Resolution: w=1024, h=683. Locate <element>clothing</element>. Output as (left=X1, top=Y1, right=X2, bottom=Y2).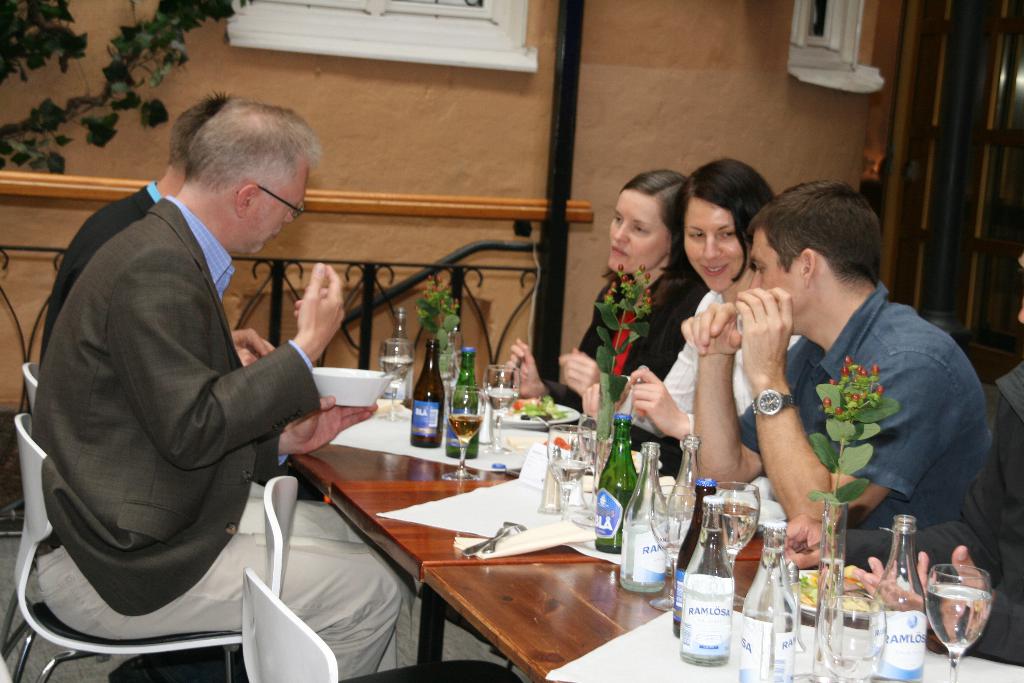
(left=28, top=197, right=409, bottom=682).
